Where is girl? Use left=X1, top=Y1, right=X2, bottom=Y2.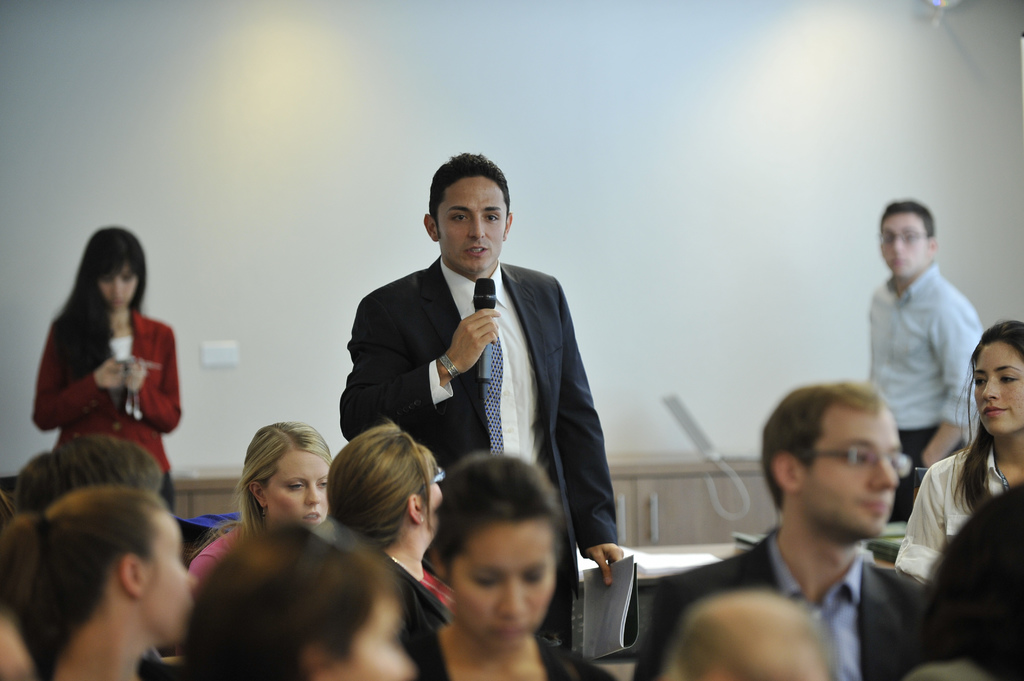
left=891, top=320, right=1023, bottom=595.
